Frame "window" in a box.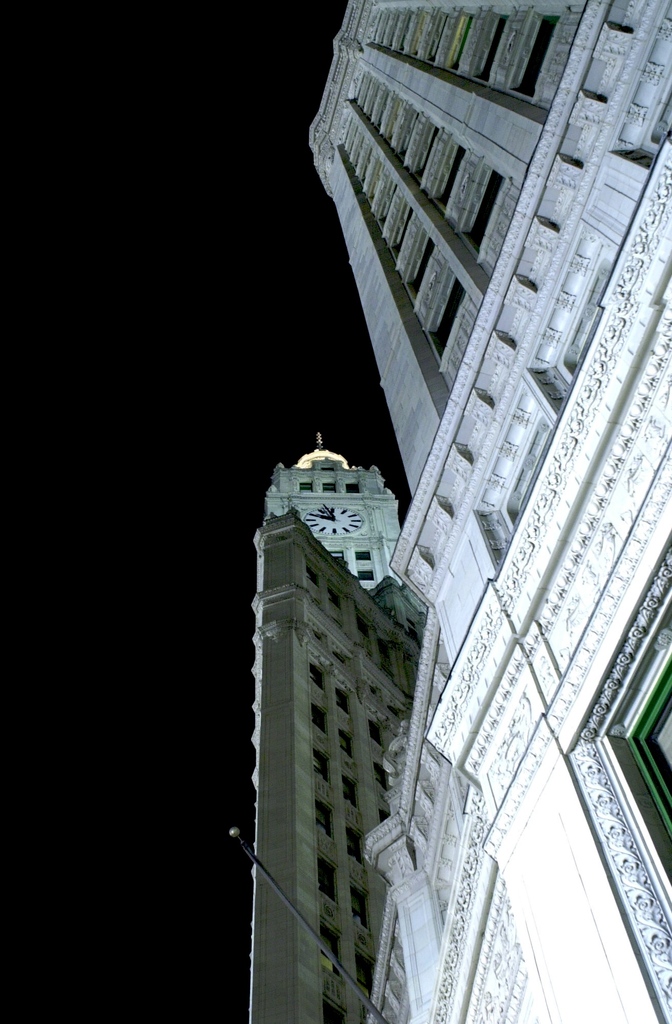
x1=315, y1=803, x2=341, y2=840.
